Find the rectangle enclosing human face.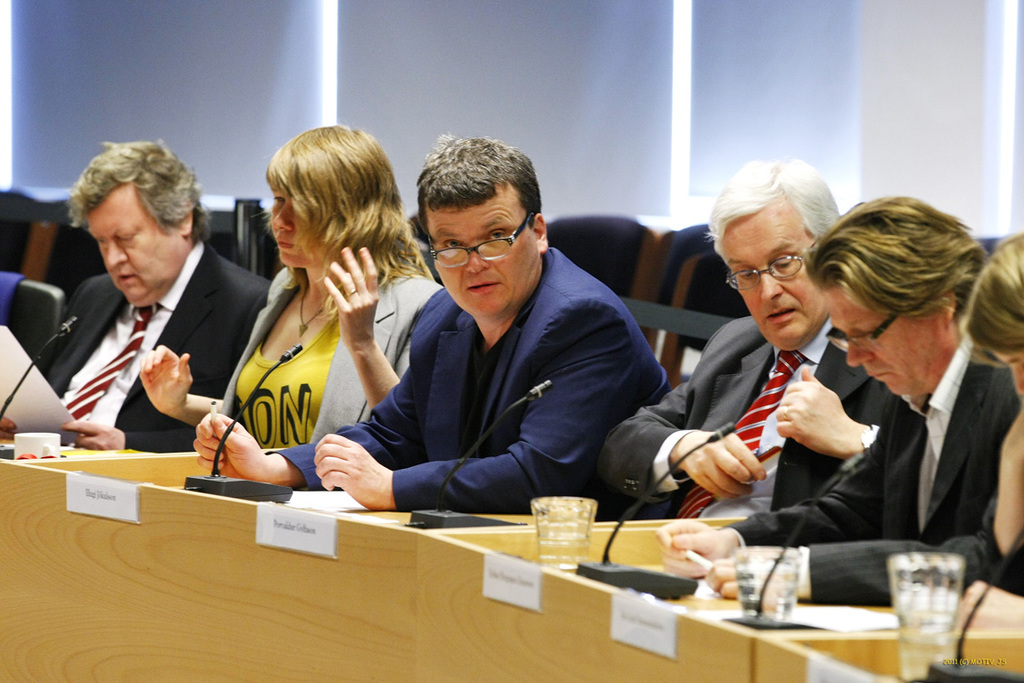
x1=822 y1=283 x2=954 y2=397.
